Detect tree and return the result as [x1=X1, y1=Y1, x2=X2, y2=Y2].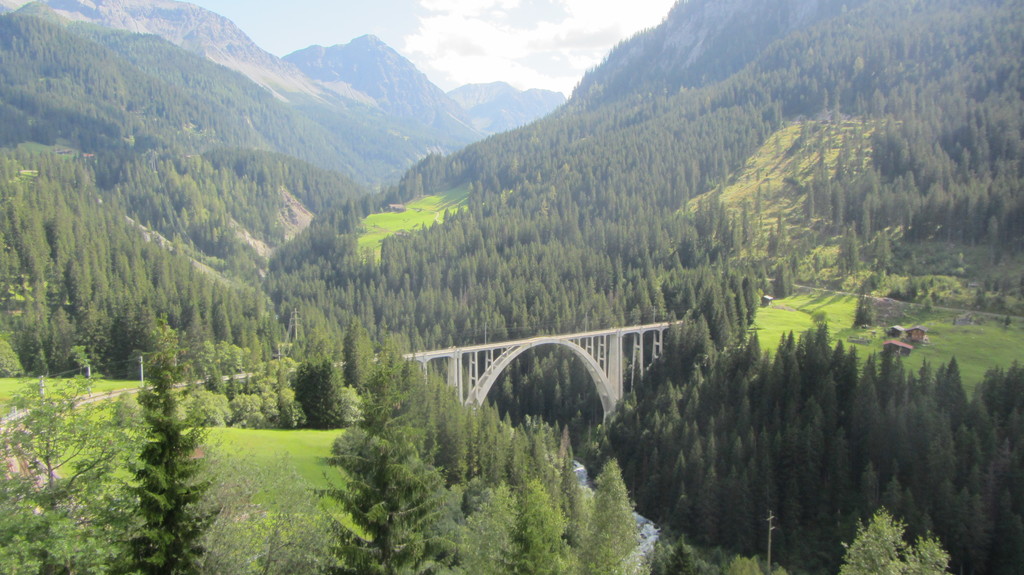
[x1=299, y1=336, x2=450, y2=574].
